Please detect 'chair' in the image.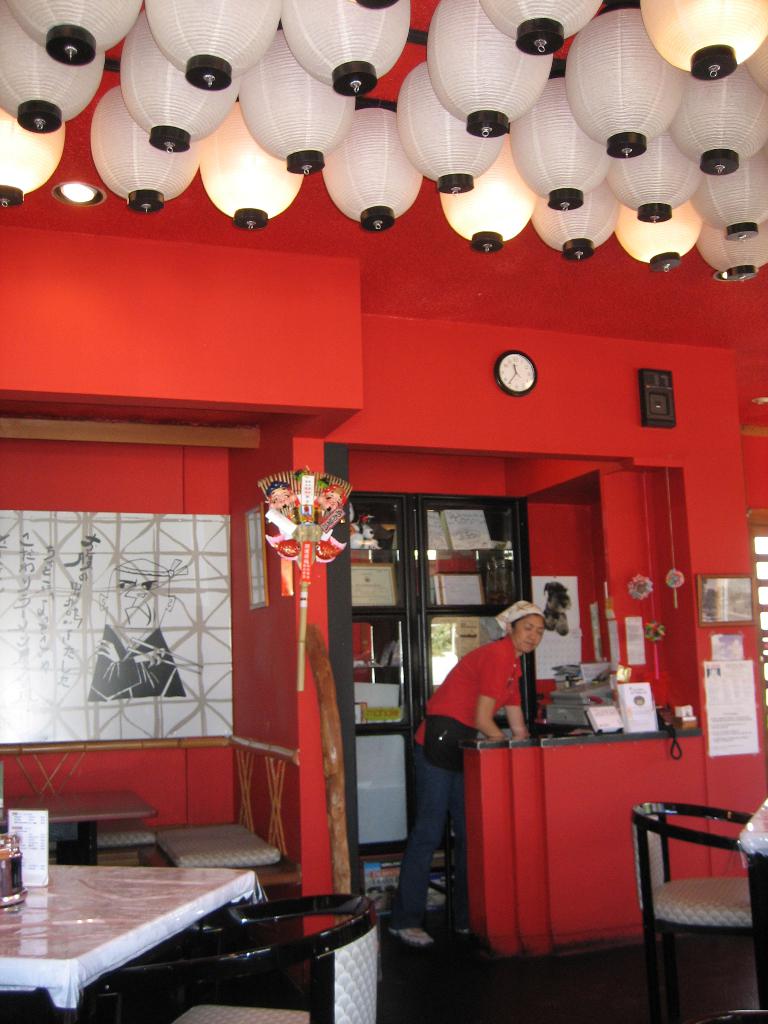
644,782,760,998.
